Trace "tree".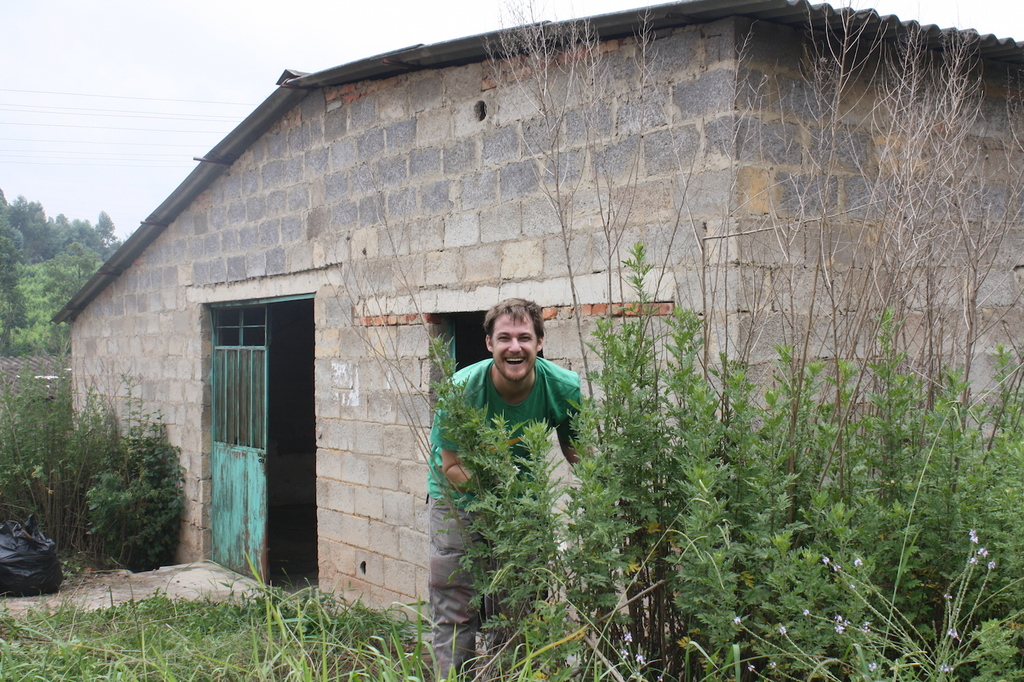
Traced to locate(0, 183, 121, 372).
